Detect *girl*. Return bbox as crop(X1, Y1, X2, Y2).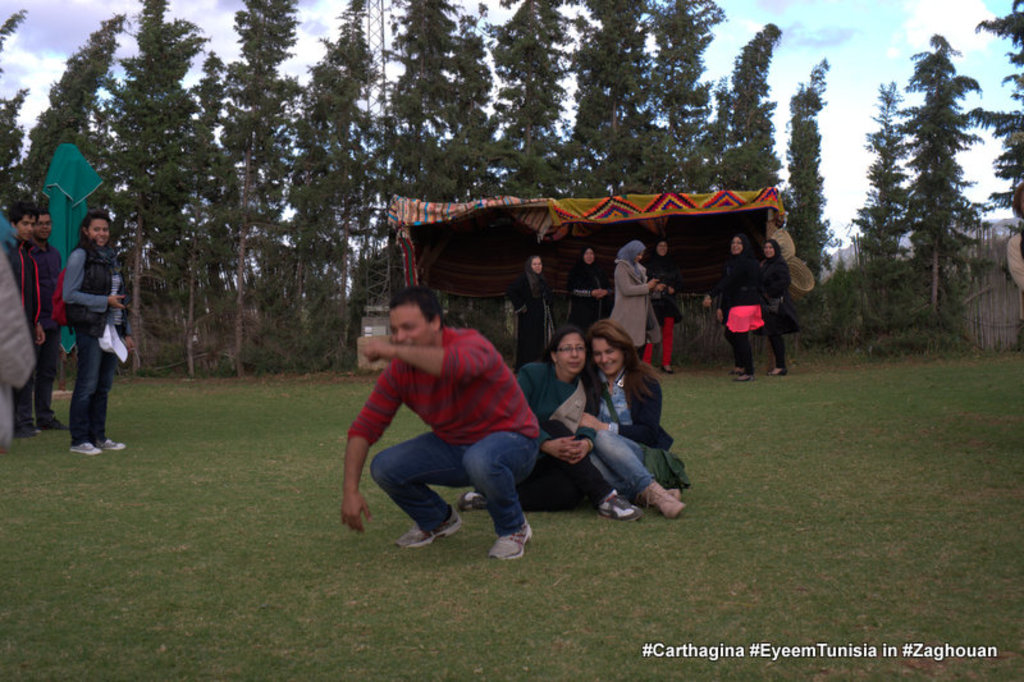
crop(576, 321, 689, 518).
